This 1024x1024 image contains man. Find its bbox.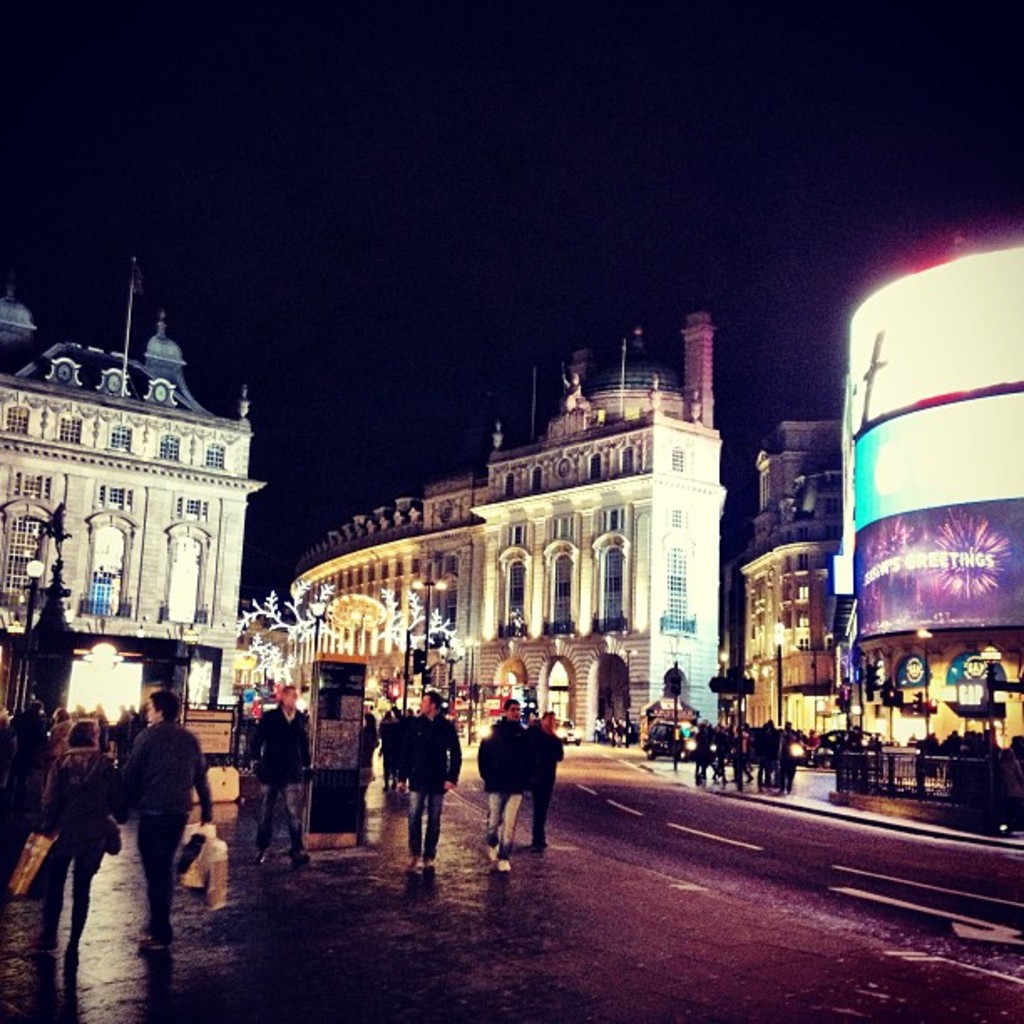
<bbox>532, 708, 569, 850</bbox>.
